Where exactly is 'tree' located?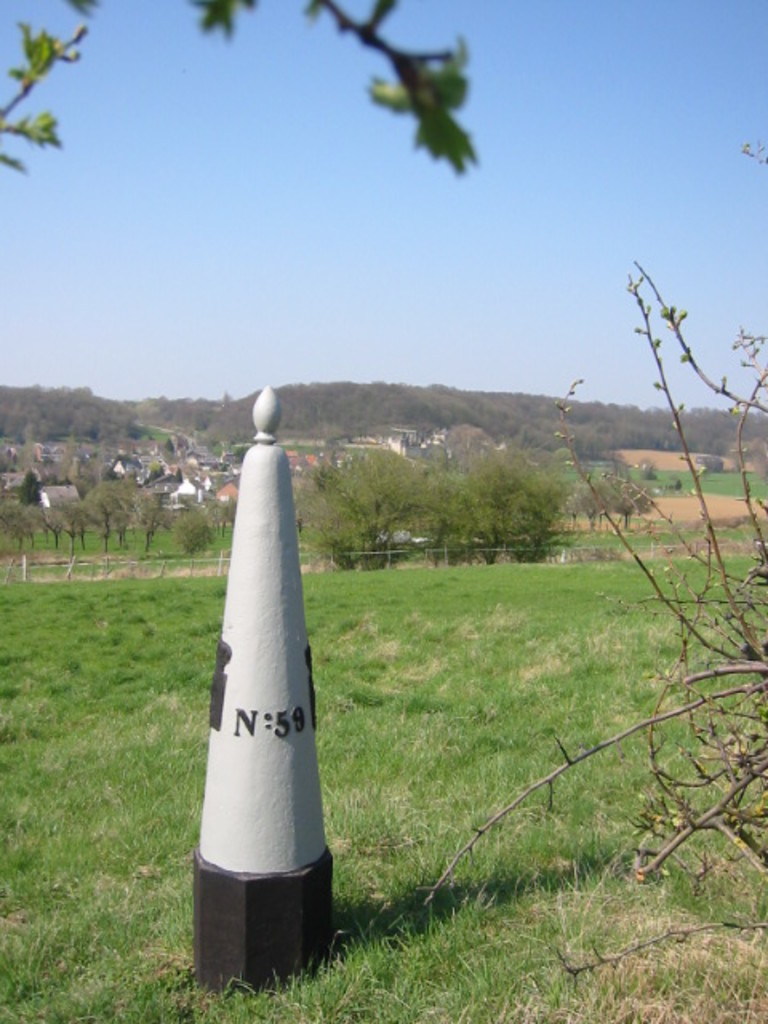
Its bounding box is (298, 443, 432, 570).
